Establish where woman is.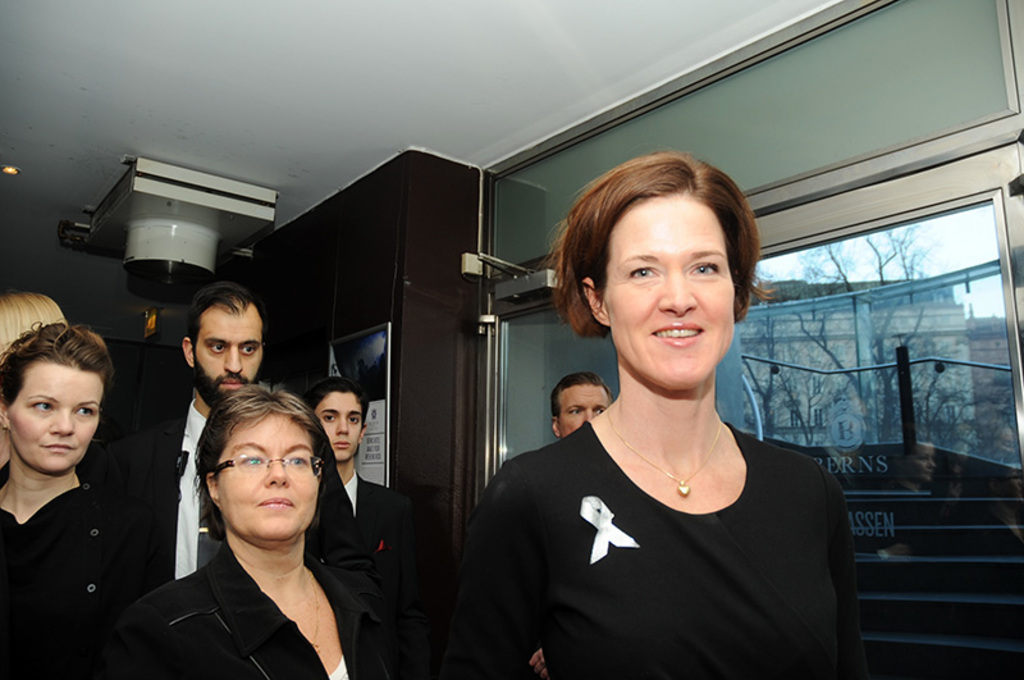
Established at [0,318,138,679].
